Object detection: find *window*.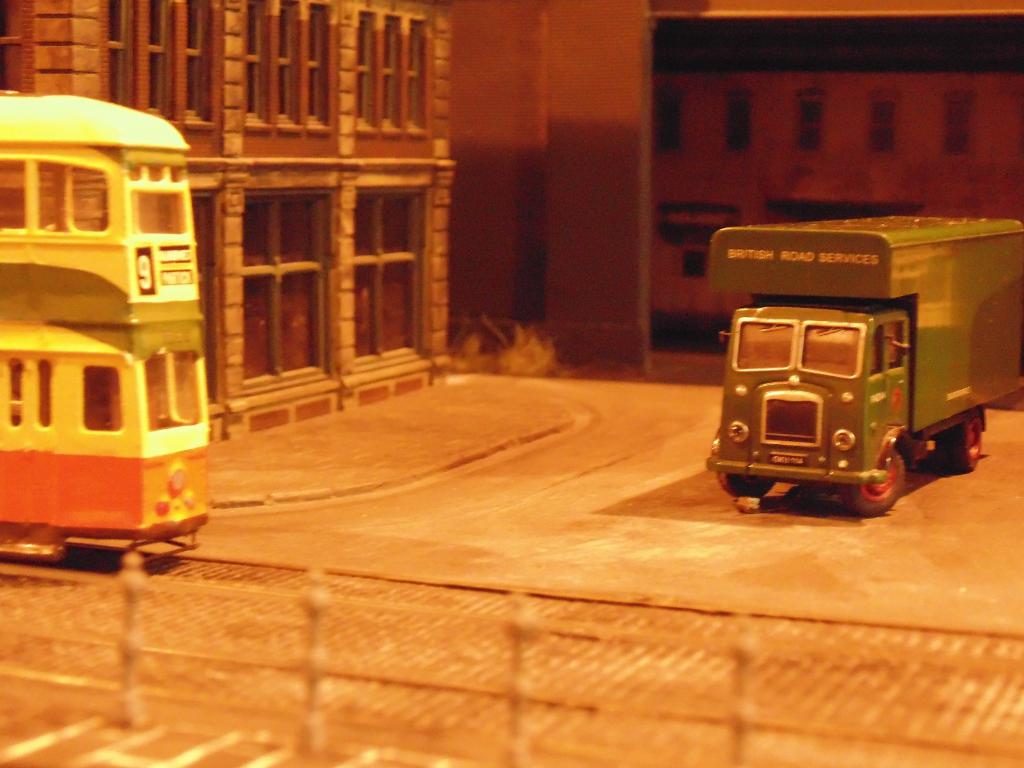
left=82, top=364, right=126, bottom=433.
